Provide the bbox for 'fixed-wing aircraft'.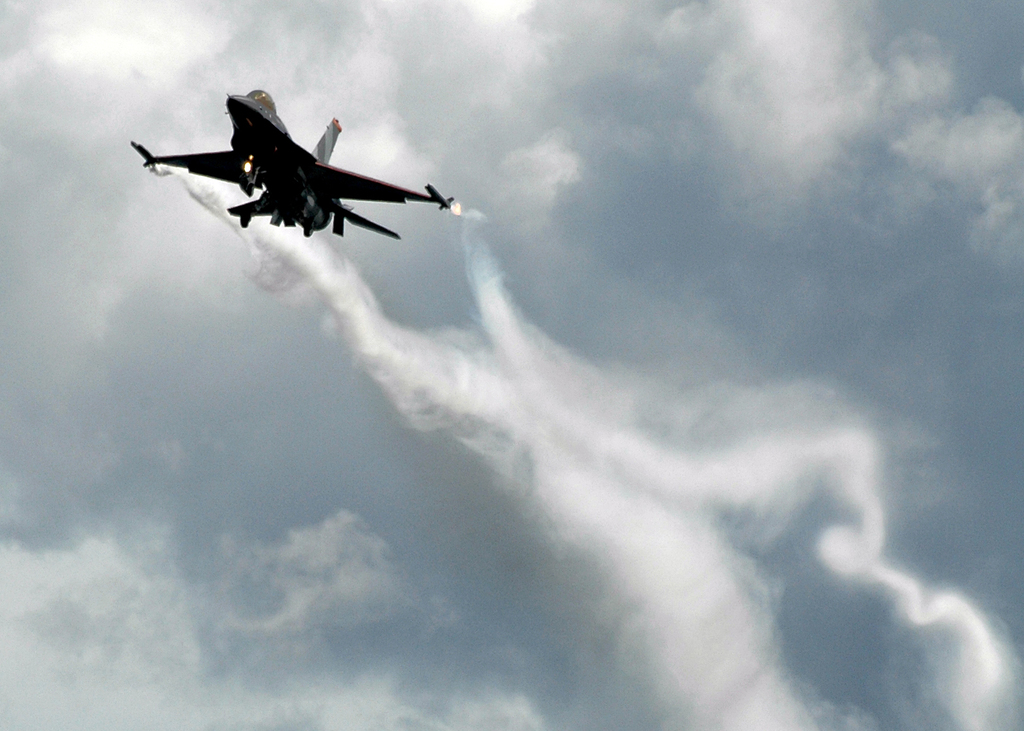
(125,80,464,237).
